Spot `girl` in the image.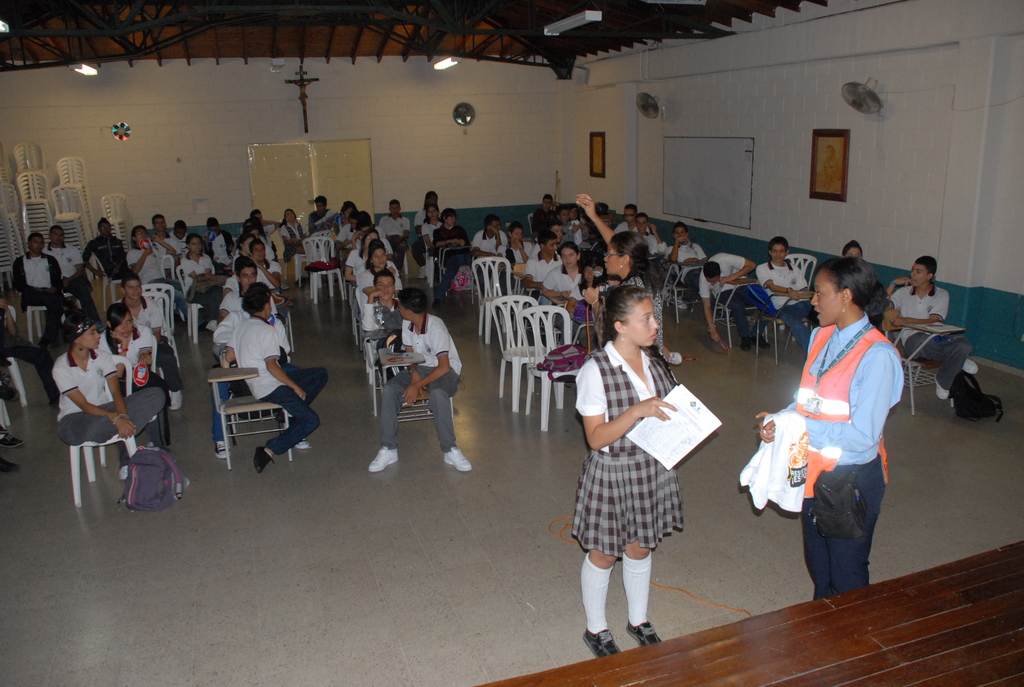
`girl` found at 329:209:378:255.
